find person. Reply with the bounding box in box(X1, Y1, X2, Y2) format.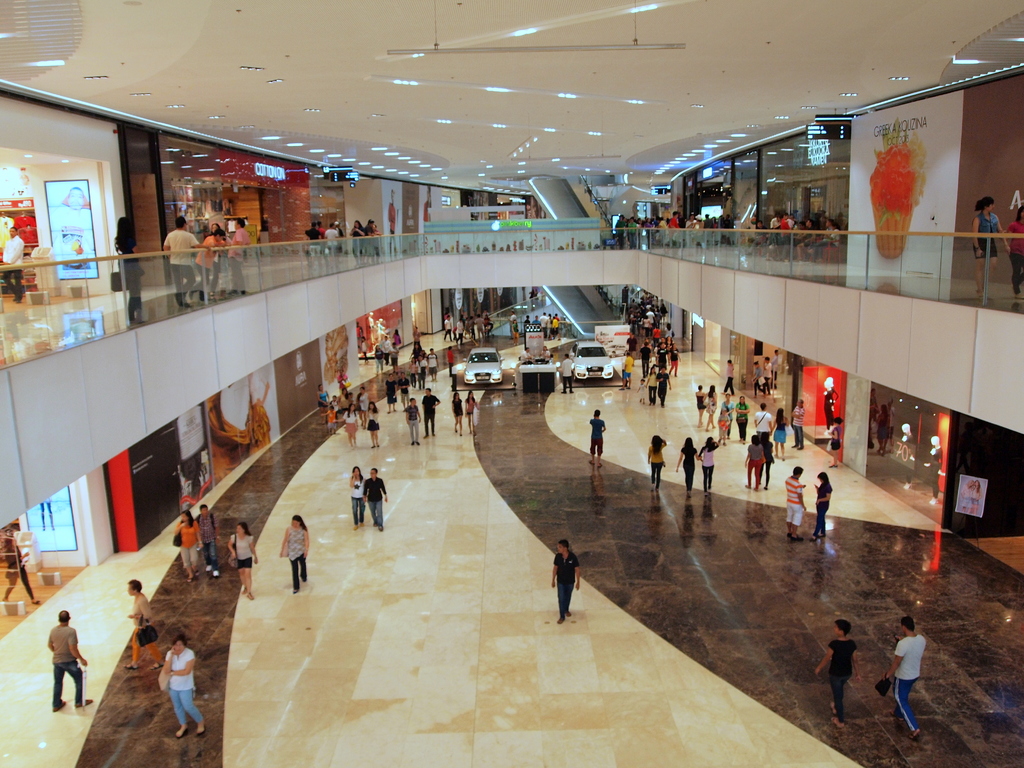
box(745, 434, 765, 490).
